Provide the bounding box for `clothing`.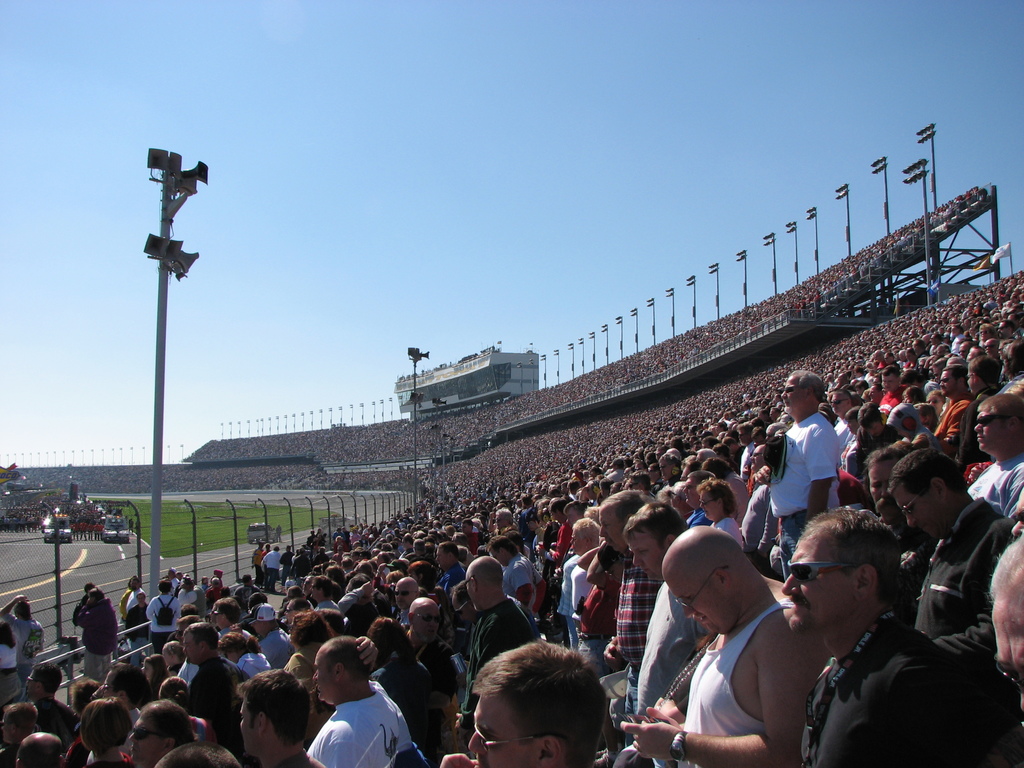
region(771, 412, 842, 577).
